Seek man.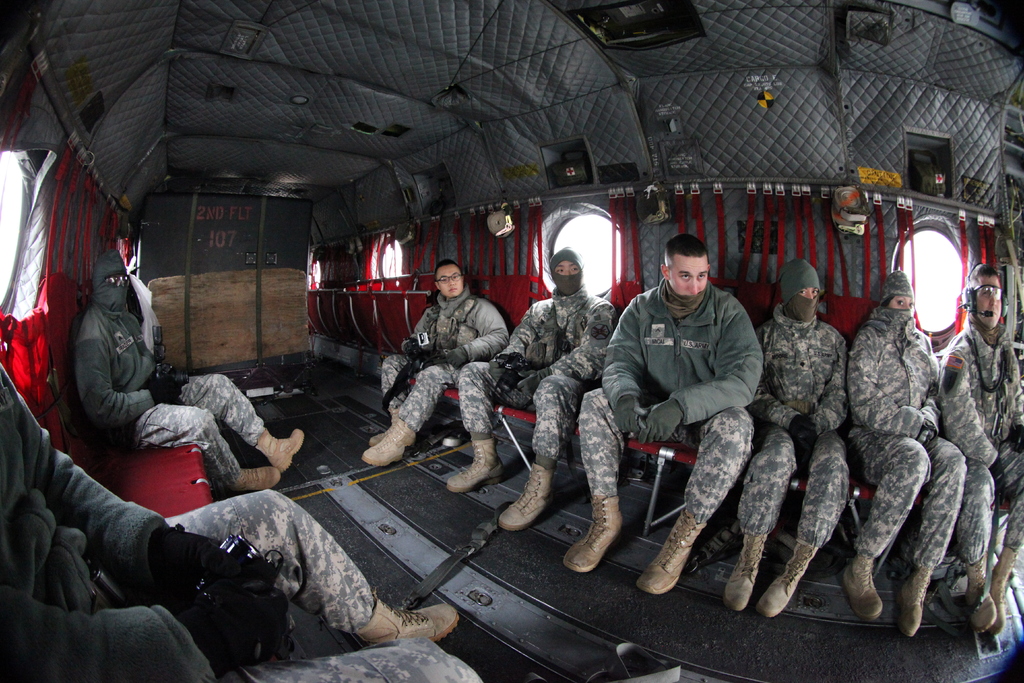
[x1=447, y1=247, x2=616, y2=530].
